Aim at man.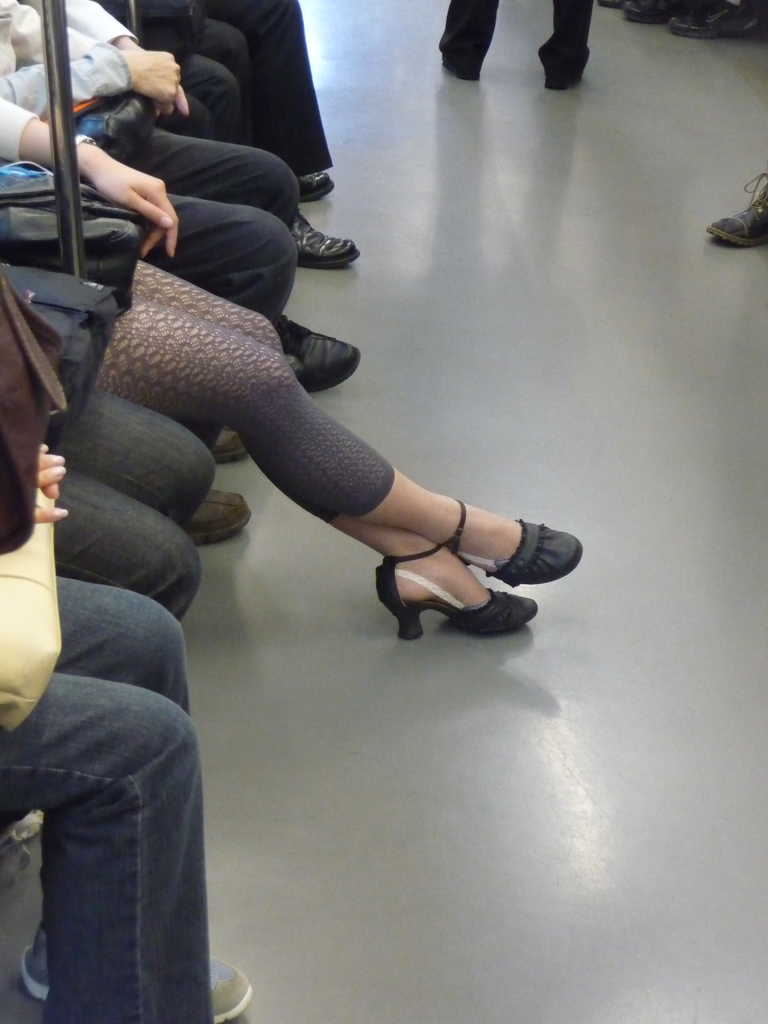
Aimed at 0, 0, 300, 478.
